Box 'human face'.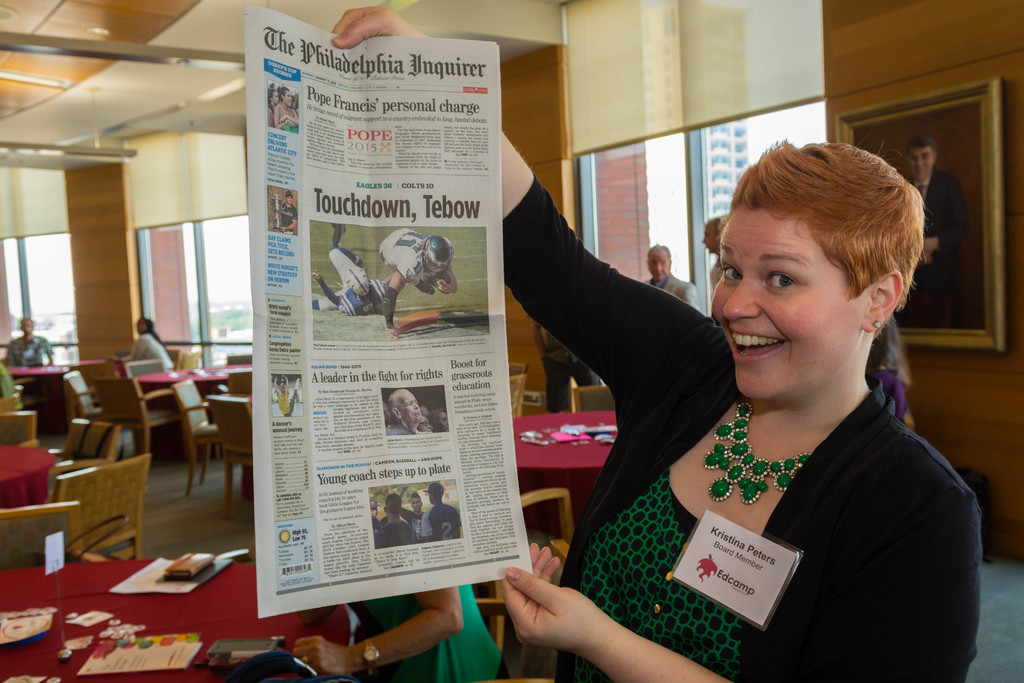
399,391,421,422.
